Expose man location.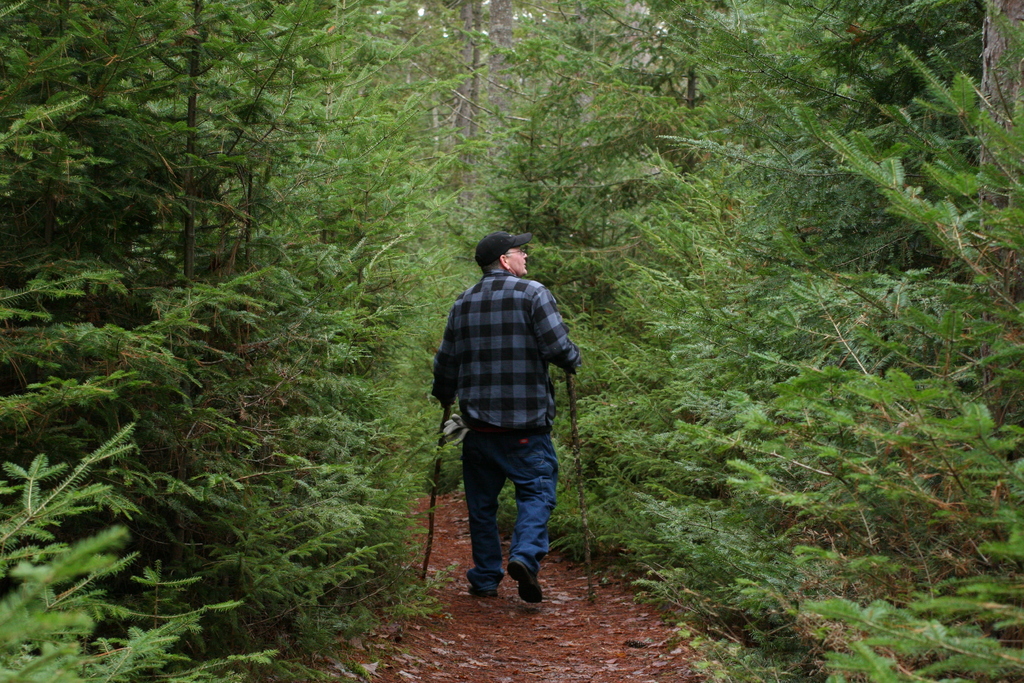
Exposed at <region>433, 229, 584, 605</region>.
